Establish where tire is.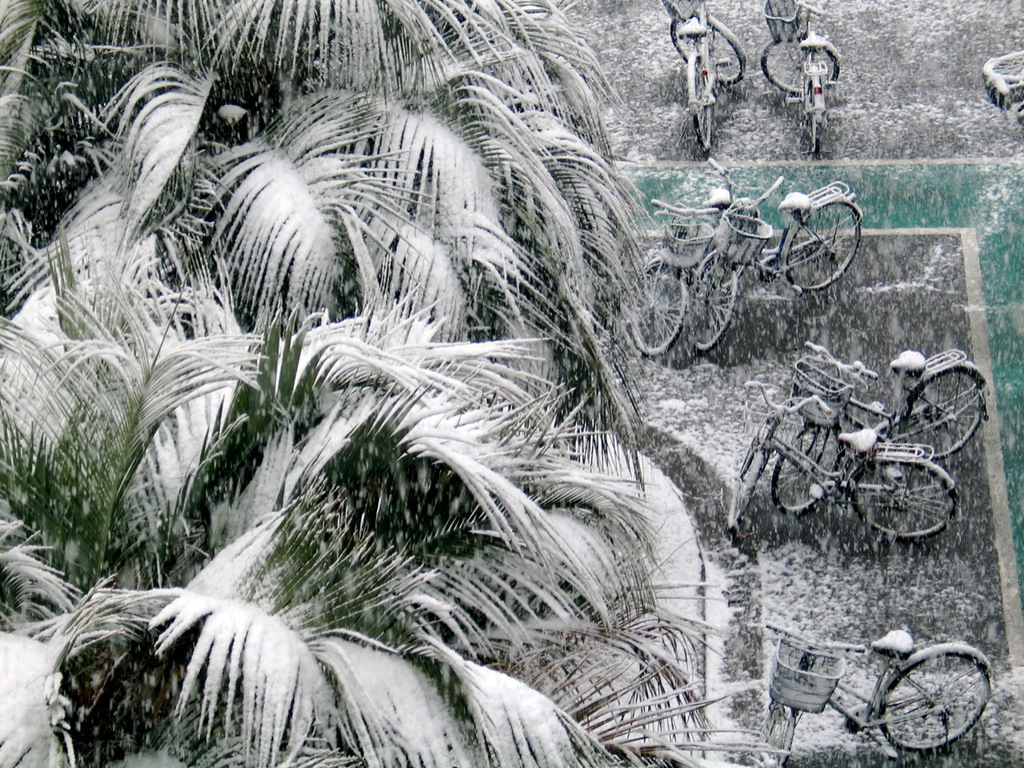
Established at 754,708,798,767.
